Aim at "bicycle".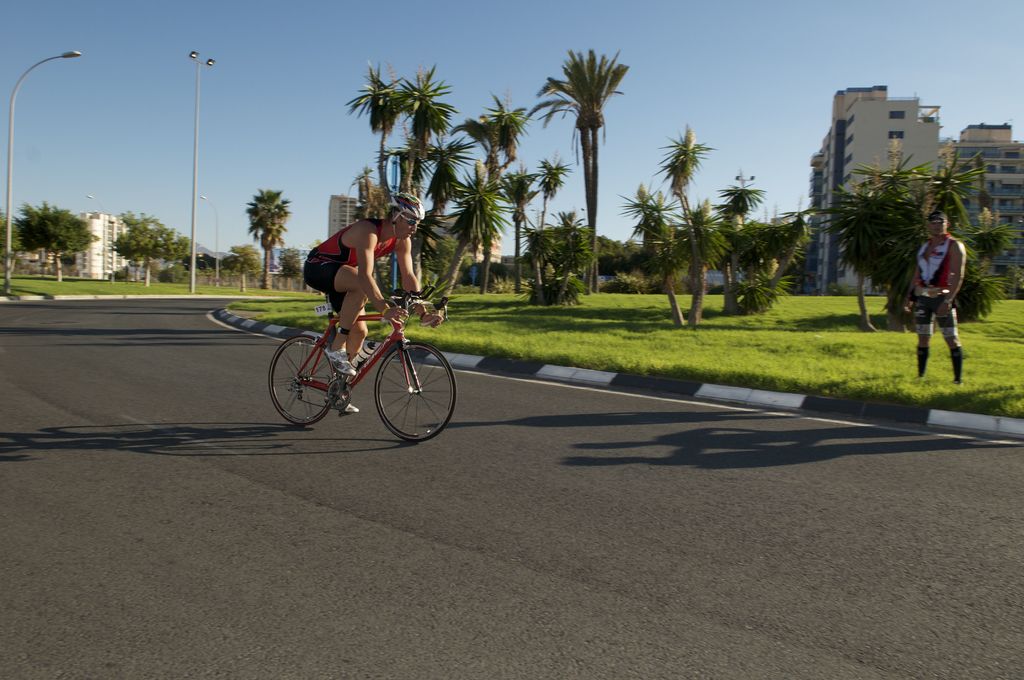
Aimed at [left=257, top=279, right=456, bottom=442].
